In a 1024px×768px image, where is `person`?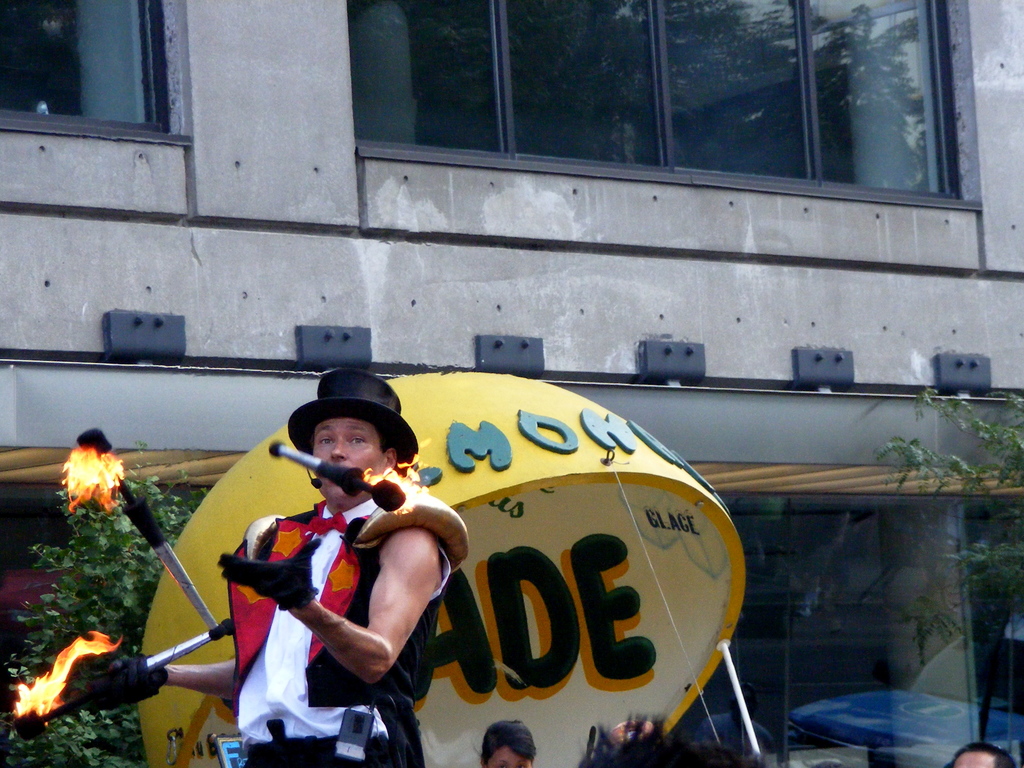
479, 719, 538, 767.
